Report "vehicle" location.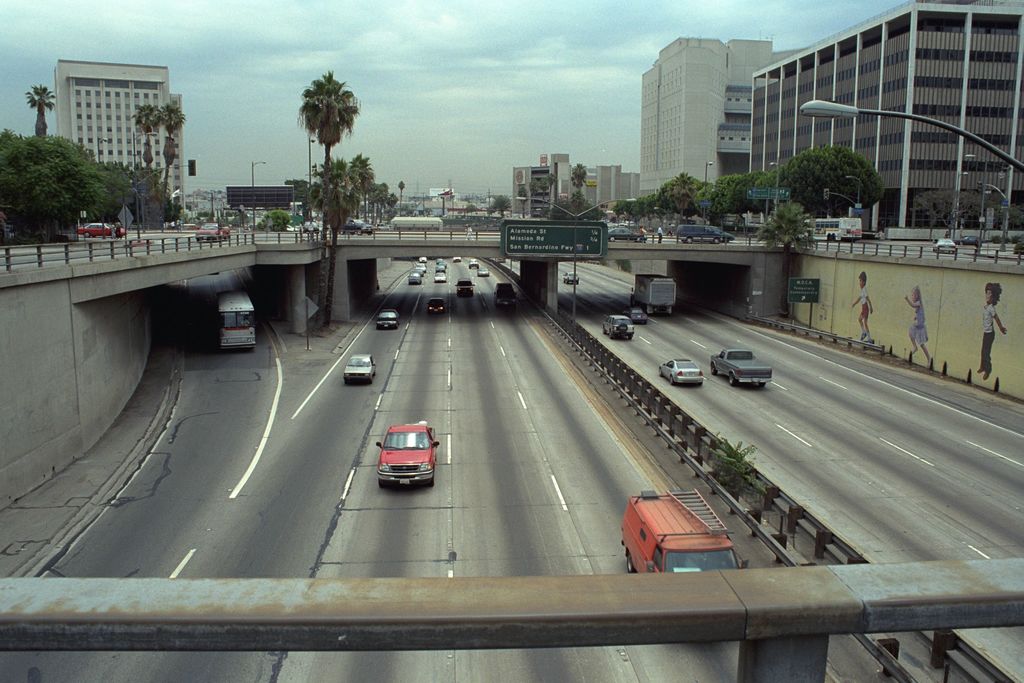
Report: Rect(217, 286, 260, 348).
